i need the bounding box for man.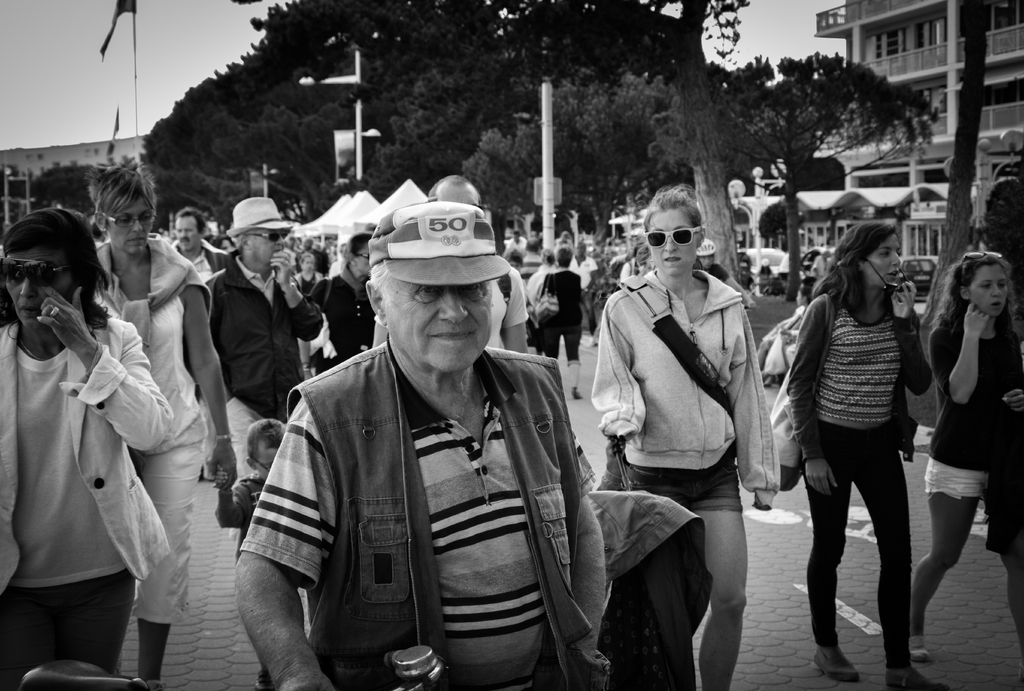
Here it is: 285,236,296,252.
